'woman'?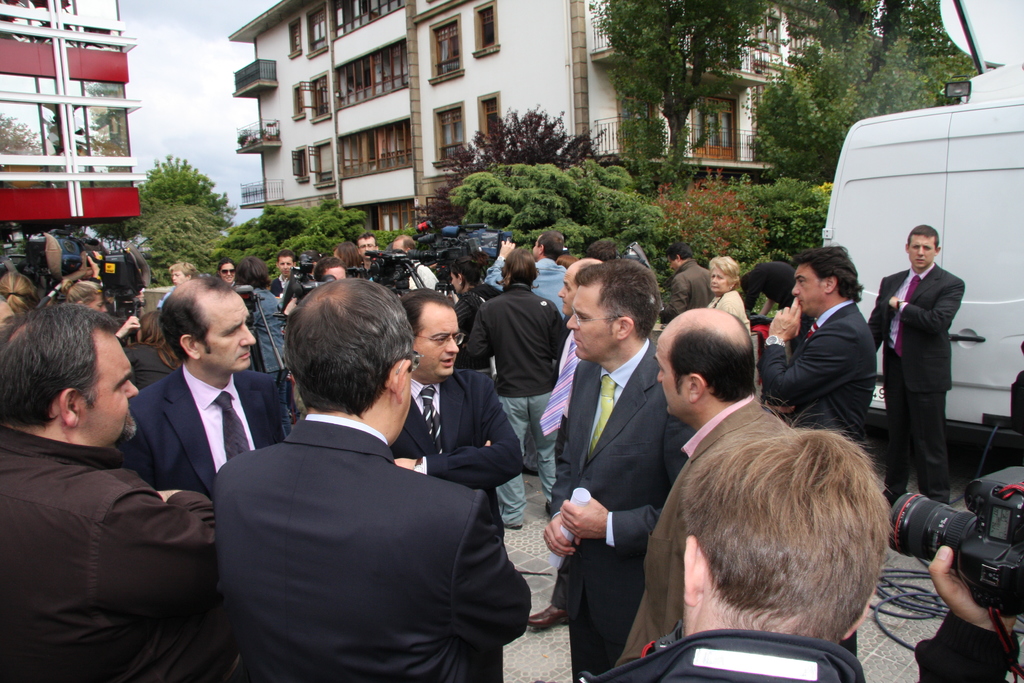
locate(335, 241, 366, 274)
